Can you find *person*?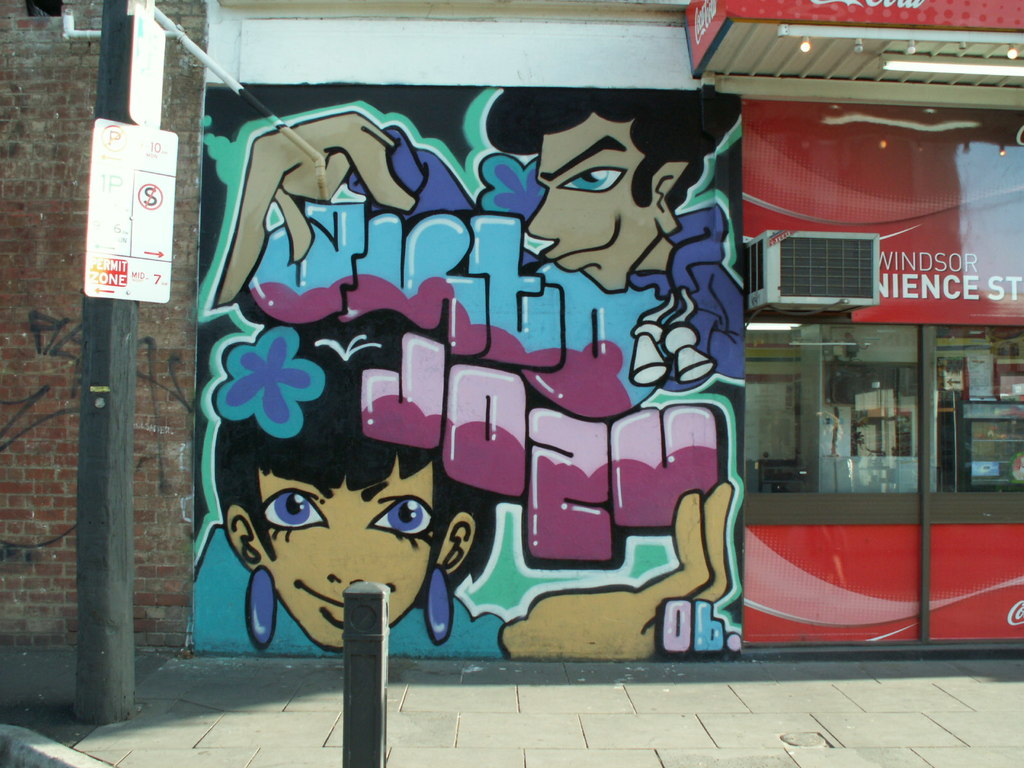
Yes, bounding box: (x1=215, y1=89, x2=744, y2=659).
